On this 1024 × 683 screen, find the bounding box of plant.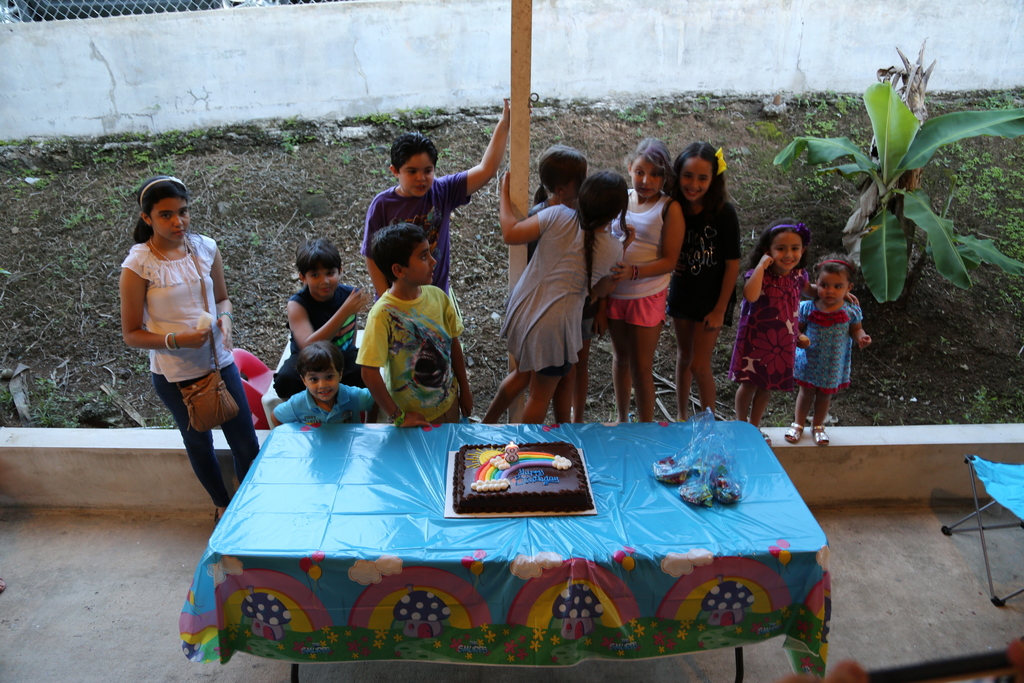
Bounding box: {"x1": 656, "y1": 117, "x2": 665, "y2": 128}.
